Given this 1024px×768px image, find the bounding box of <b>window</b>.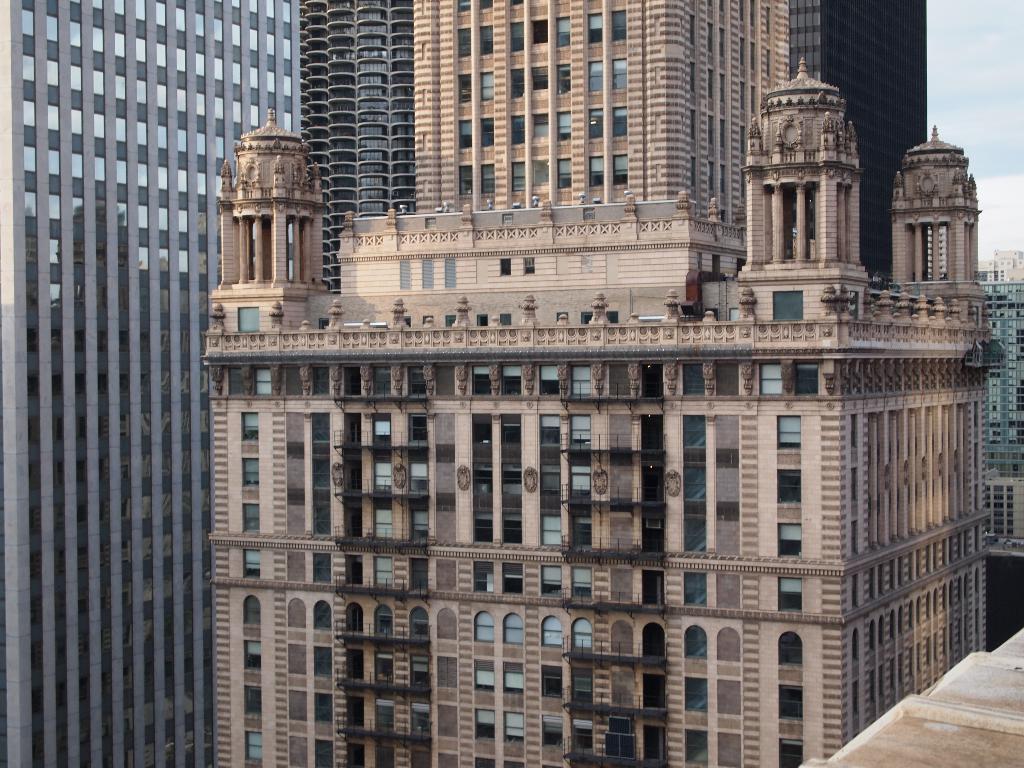
<bbox>776, 414, 798, 454</bbox>.
